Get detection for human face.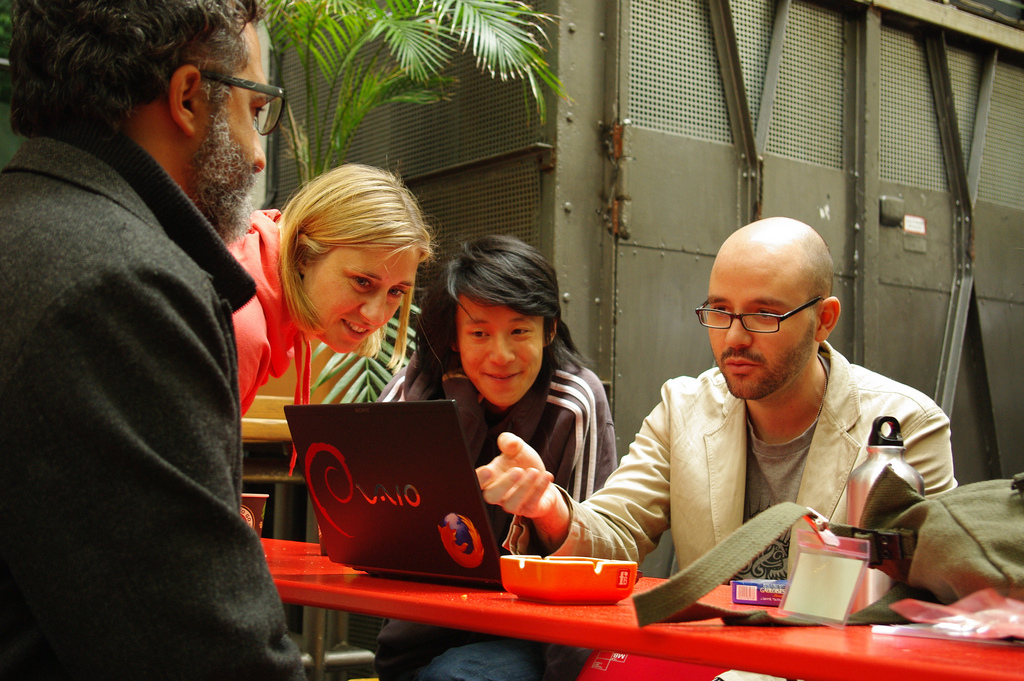
Detection: locate(307, 247, 422, 356).
